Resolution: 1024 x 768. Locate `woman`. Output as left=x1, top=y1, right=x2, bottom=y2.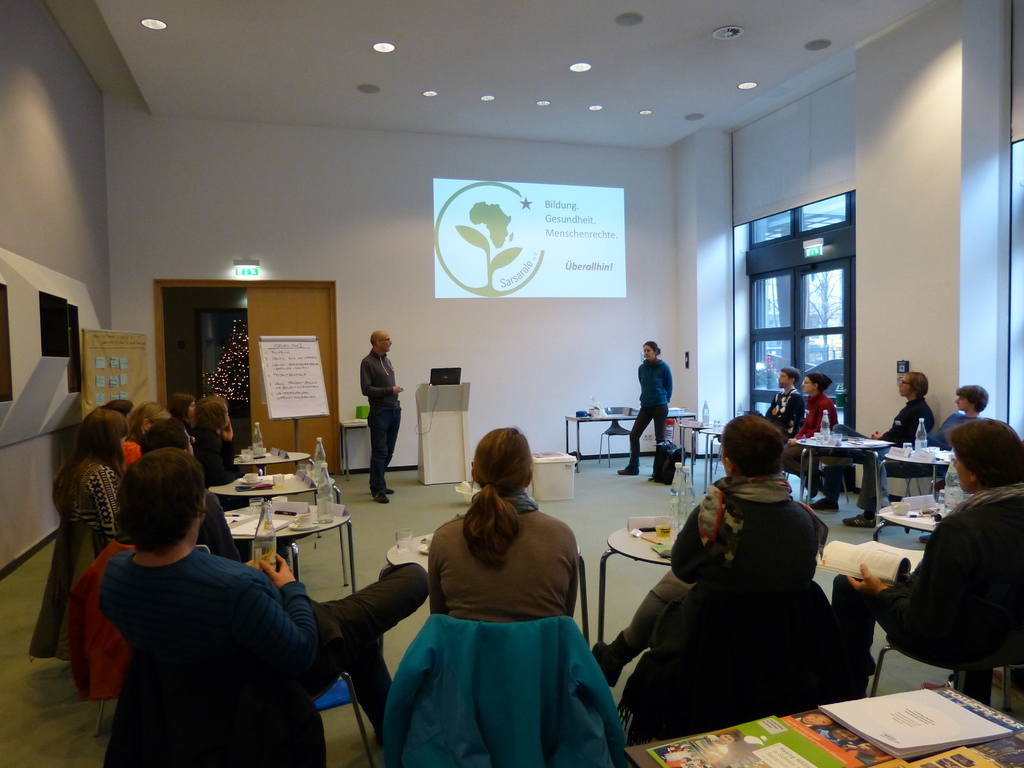
left=111, top=398, right=165, bottom=467.
